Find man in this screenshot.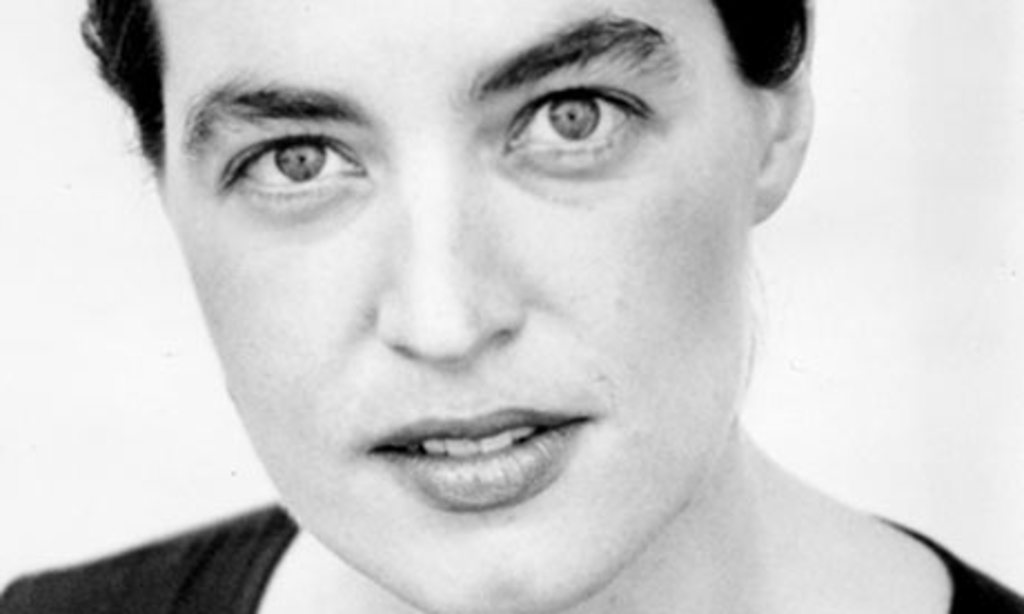
The bounding box for man is <region>49, 0, 1002, 613</region>.
